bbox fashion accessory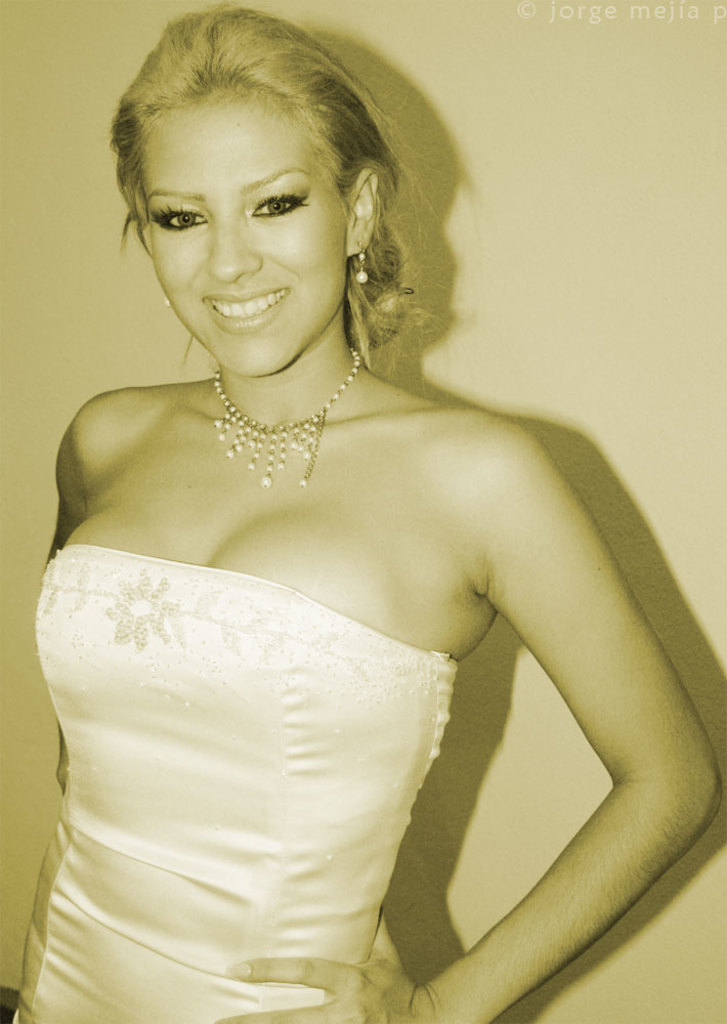
{"x1": 163, "y1": 299, "x2": 168, "y2": 307}
